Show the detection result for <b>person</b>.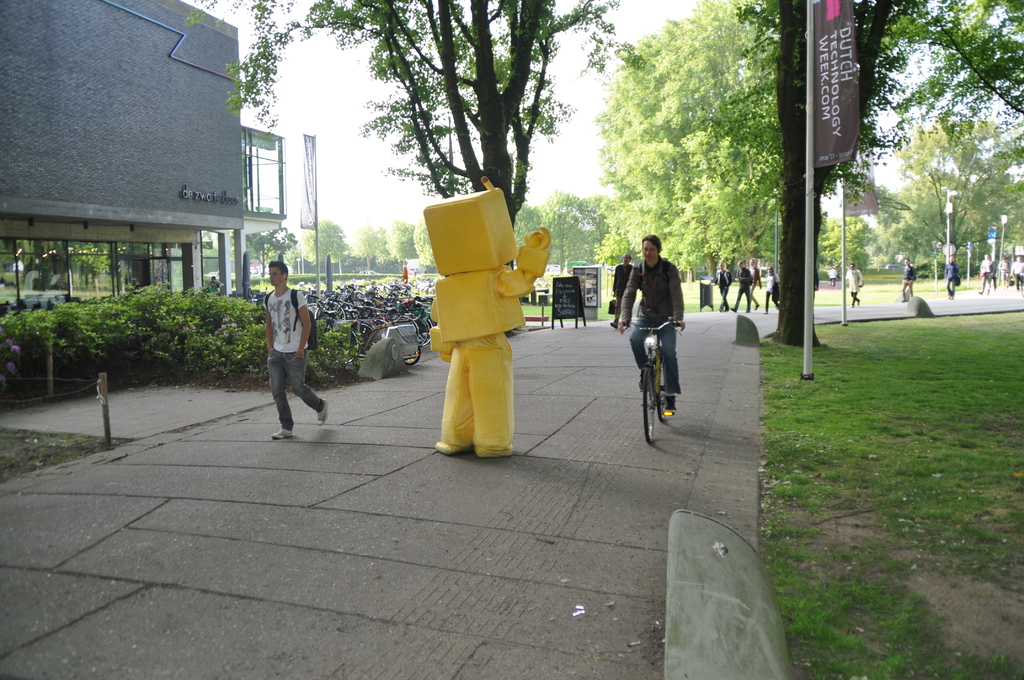
x1=826, y1=263, x2=837, y2=286.
